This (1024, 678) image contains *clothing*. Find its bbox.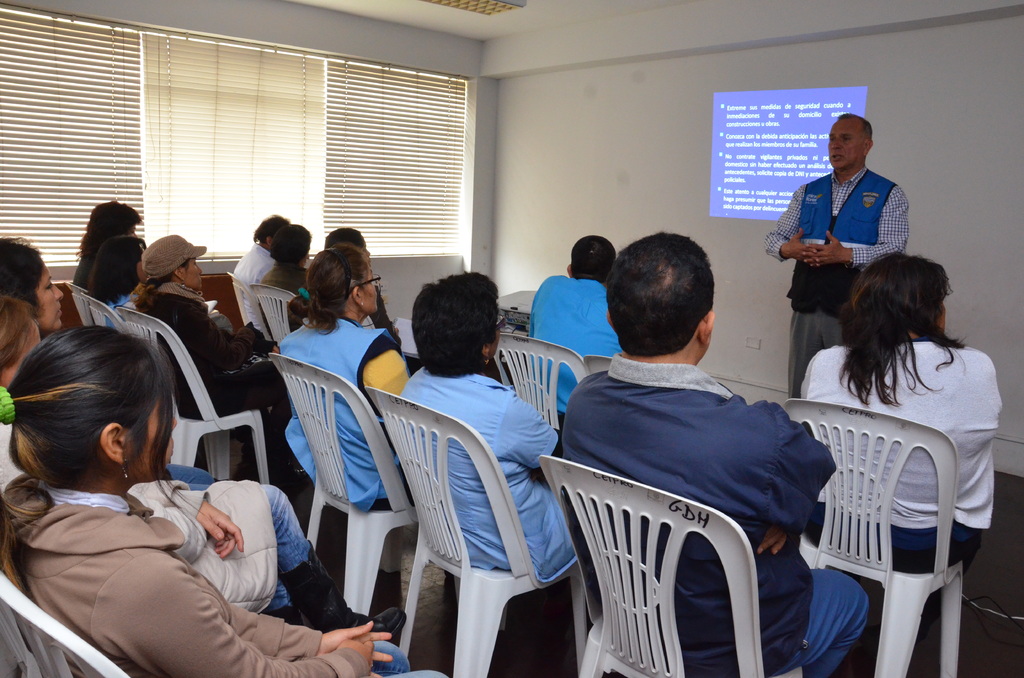
crop(777, 145, 912, 305).
